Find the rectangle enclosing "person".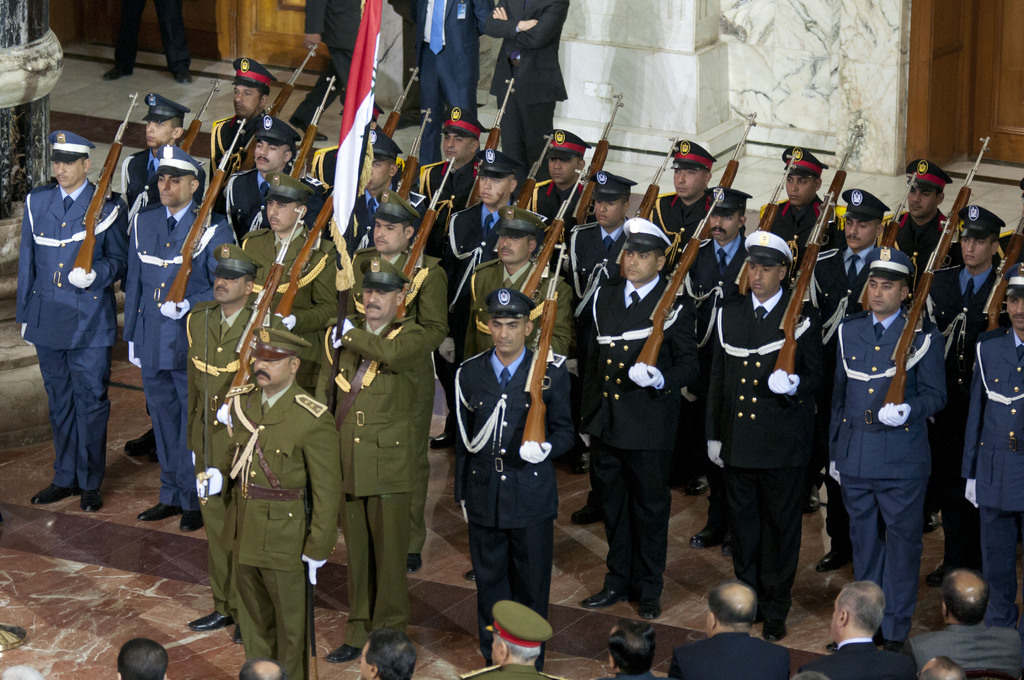
Rect(465, 0, 580, 195).
